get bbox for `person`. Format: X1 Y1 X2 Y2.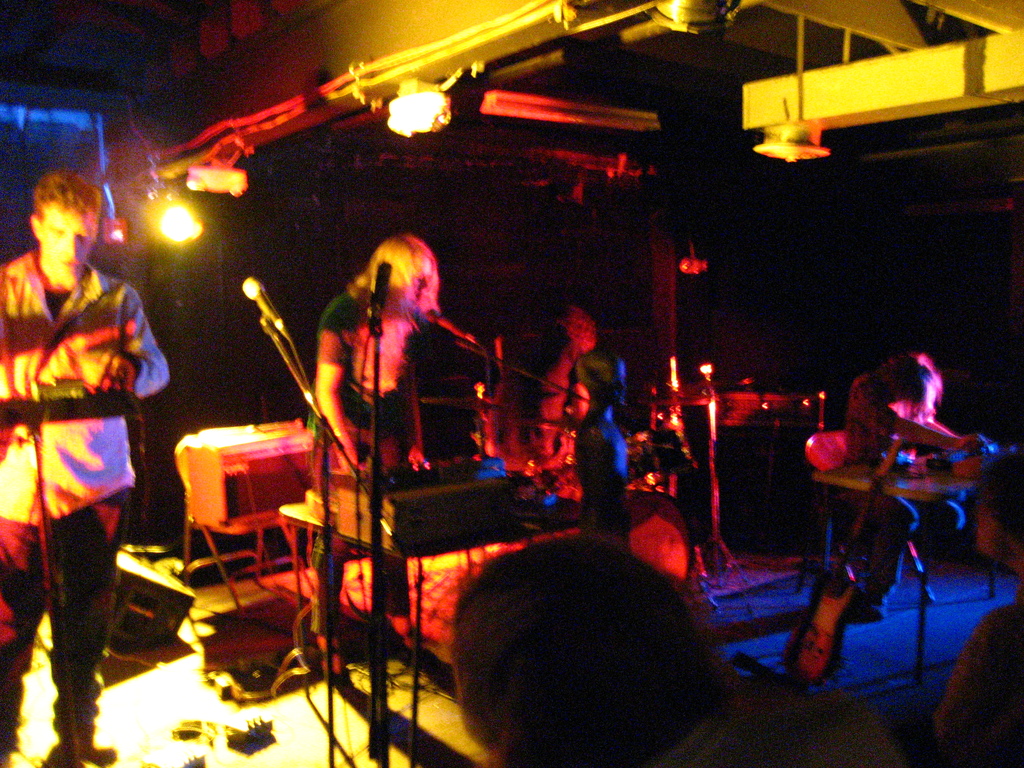
845 348 986 623.
